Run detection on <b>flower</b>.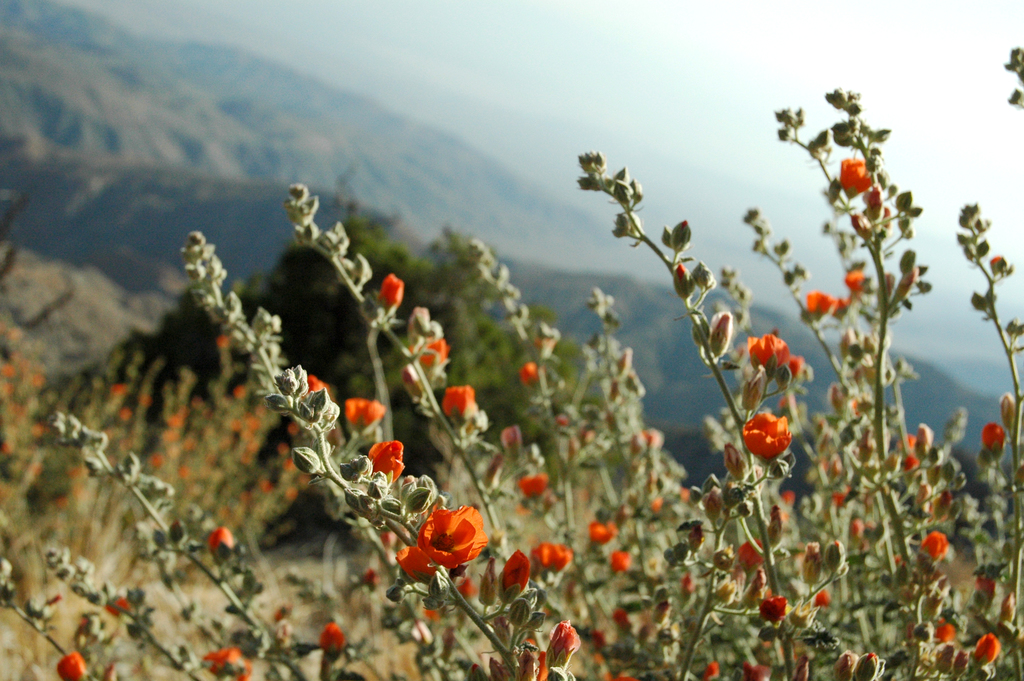
Result: {"left": 516, "top": 363, "right": 547, "bottom": 390}.
